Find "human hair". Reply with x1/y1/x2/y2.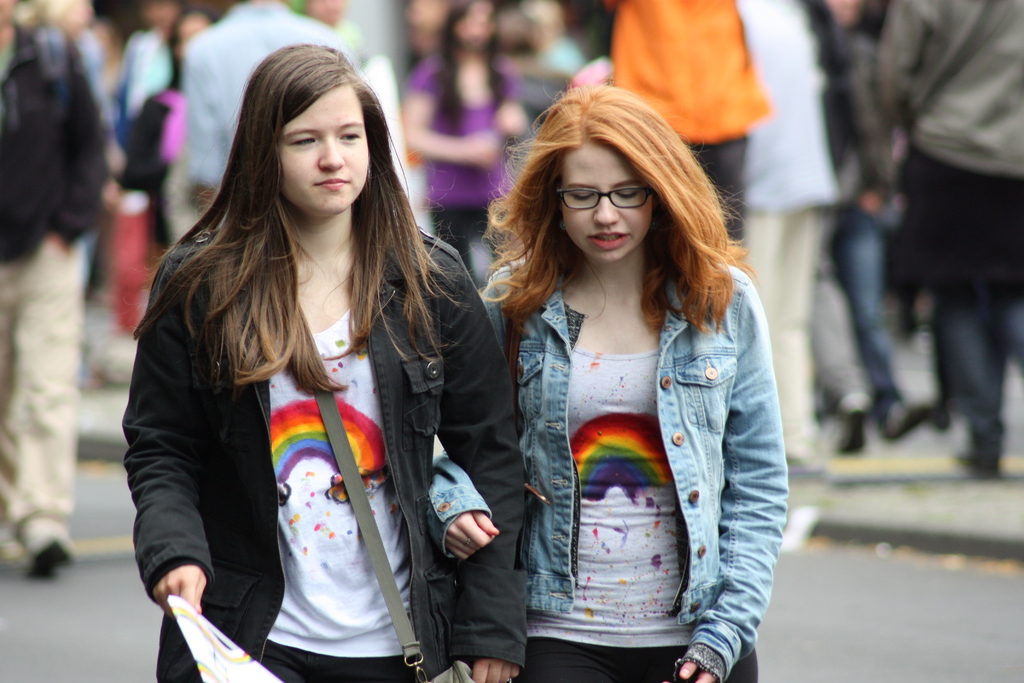
433/0/497/119.
